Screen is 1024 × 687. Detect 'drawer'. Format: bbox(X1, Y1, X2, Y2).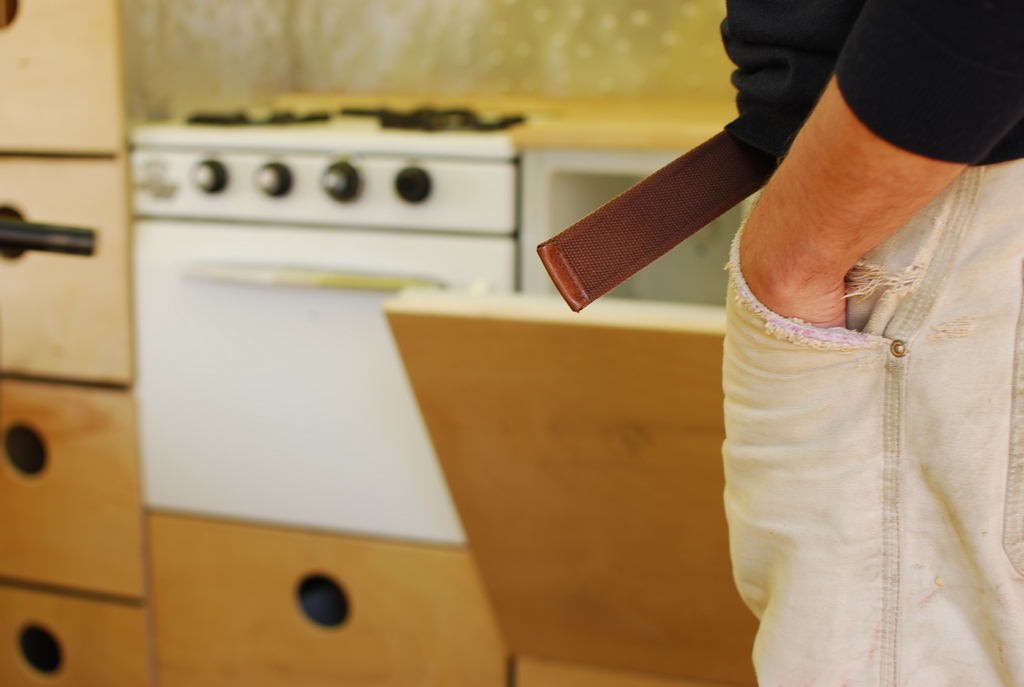
bbox(1, 375, 134, 600).
